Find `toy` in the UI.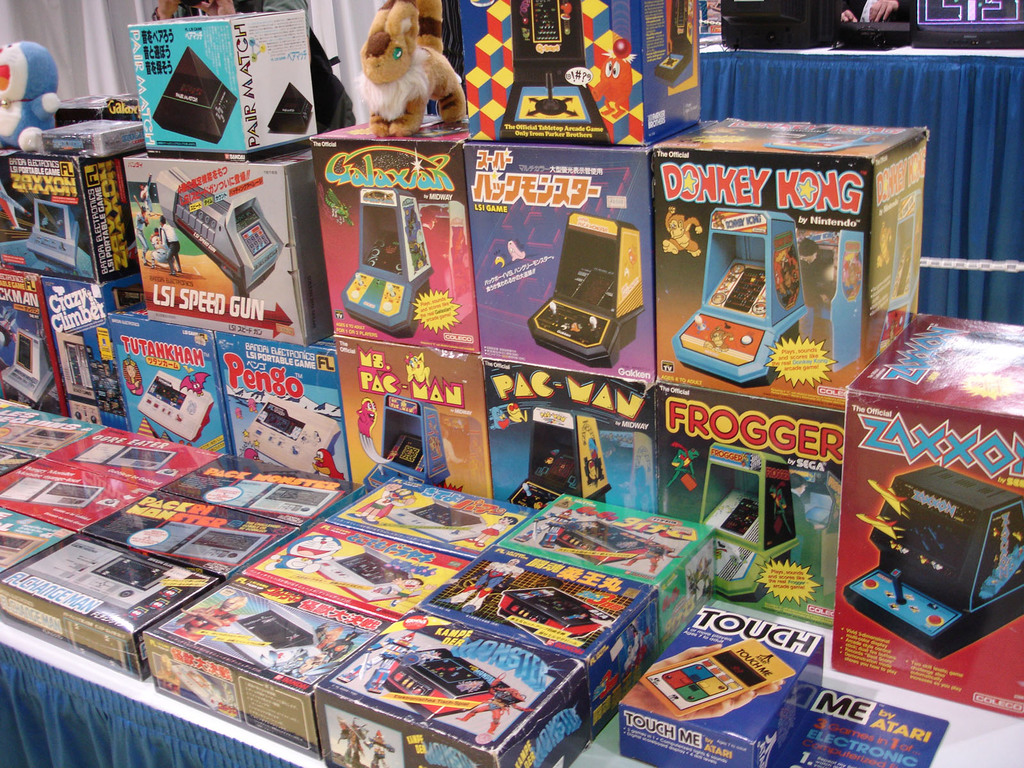
UI element at 138:173:153:216.
